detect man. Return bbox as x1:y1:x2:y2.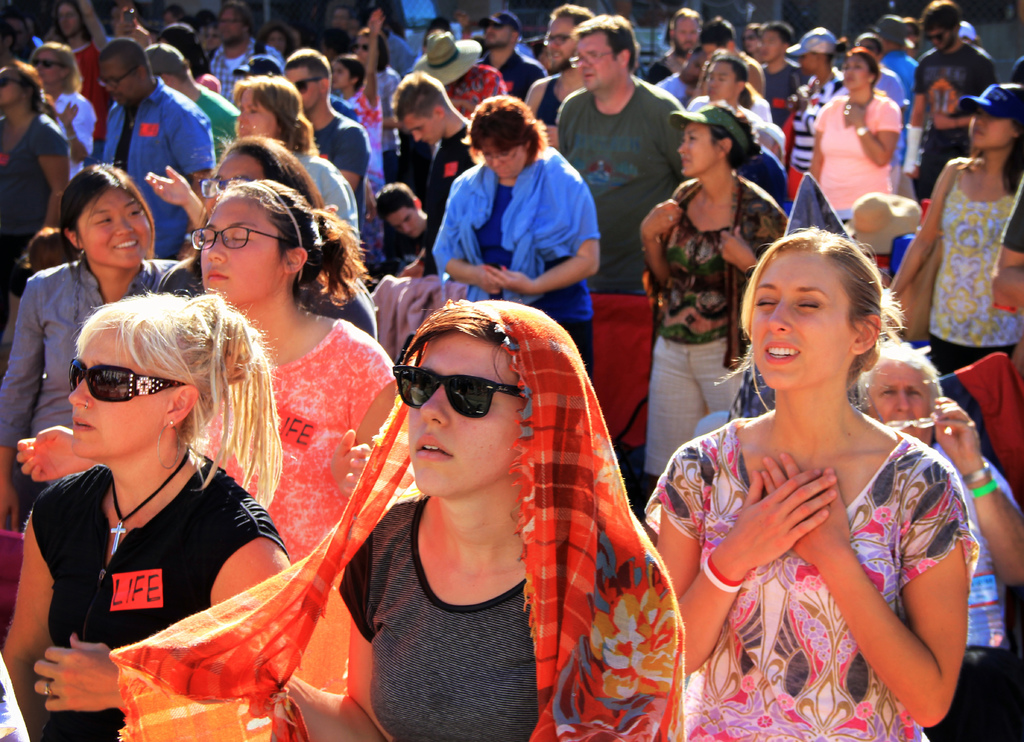
95:39:214:262.
